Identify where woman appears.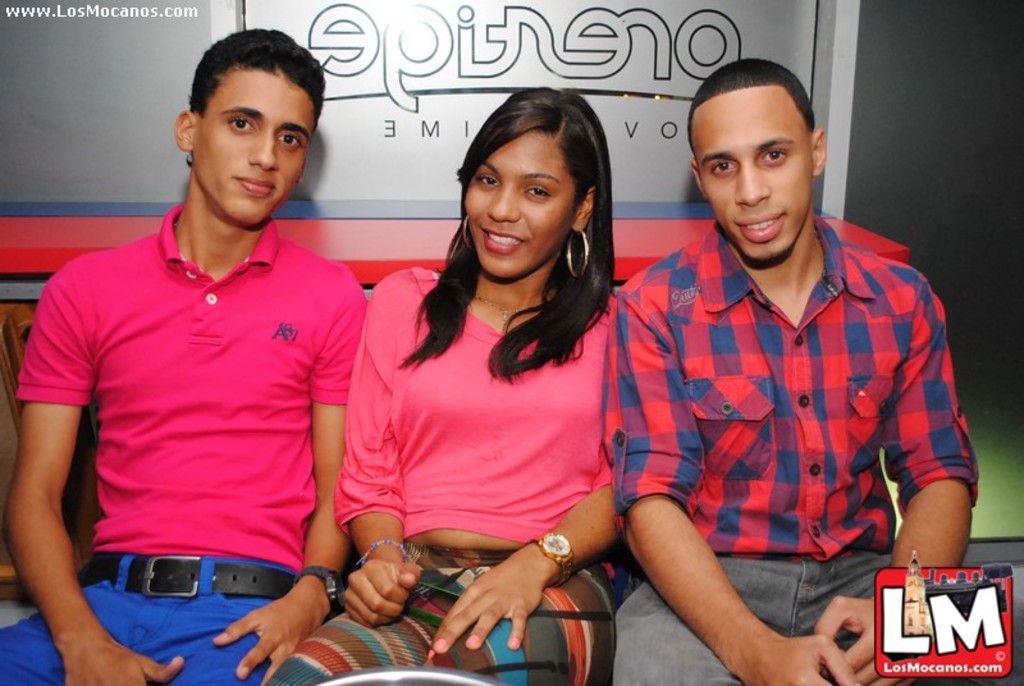
Appears at box(346, 108, 676, 618).
